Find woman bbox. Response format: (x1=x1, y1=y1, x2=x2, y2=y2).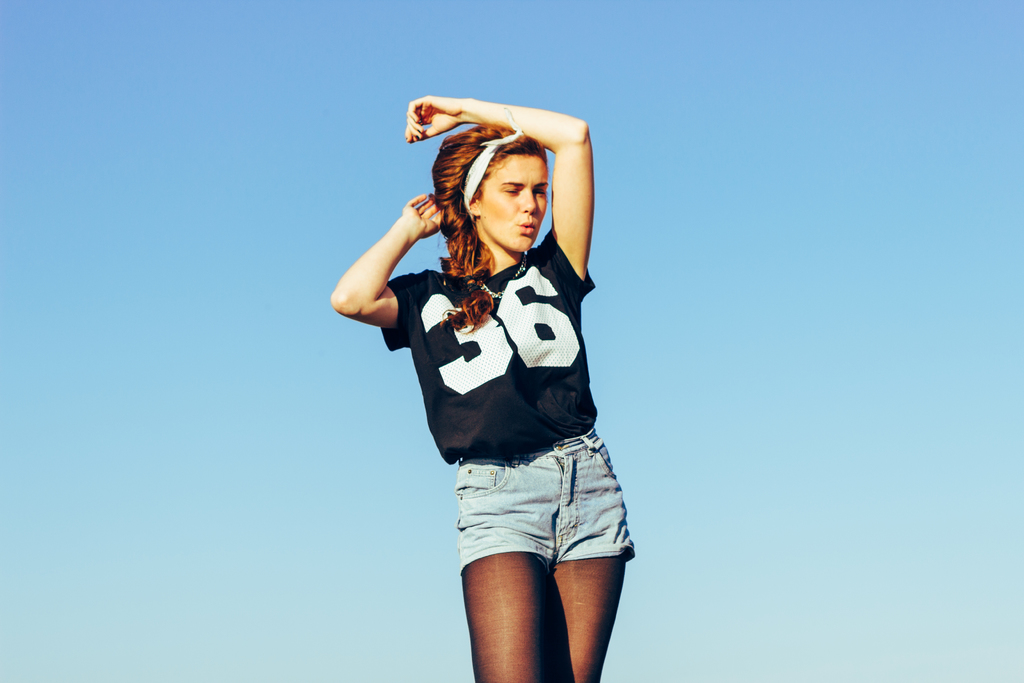
(x1=337, y1=95, x2=643, y2=679).
